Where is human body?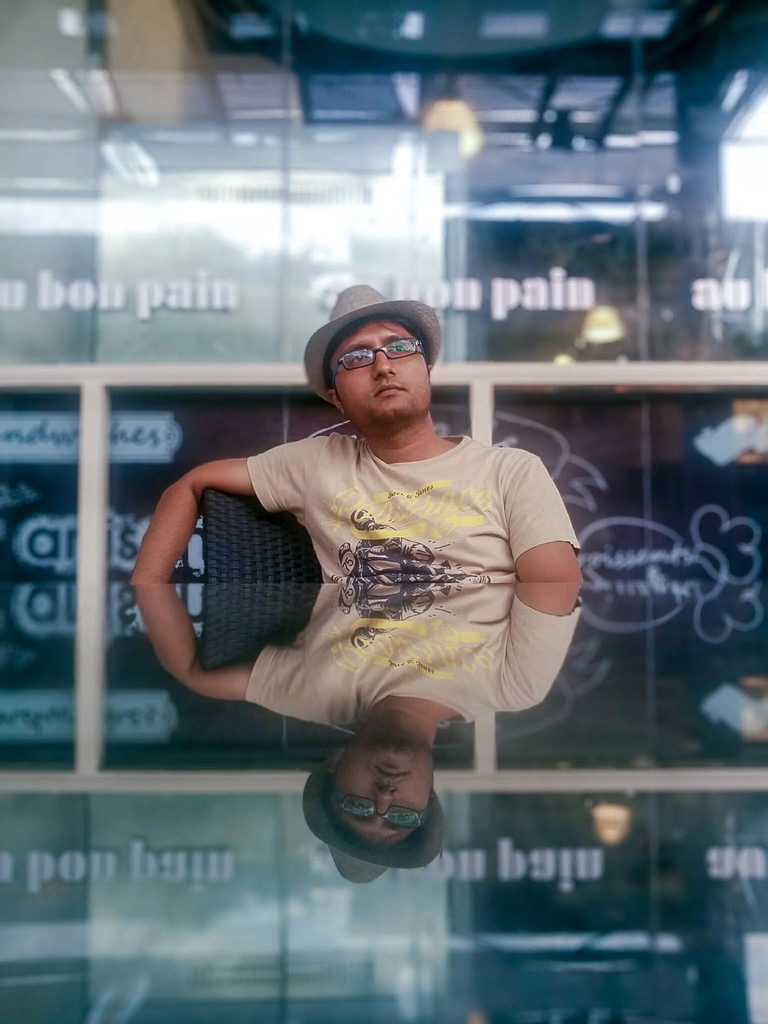
{"x1": 132, "y1": 285, "x2": 586, "y2": 584}.
